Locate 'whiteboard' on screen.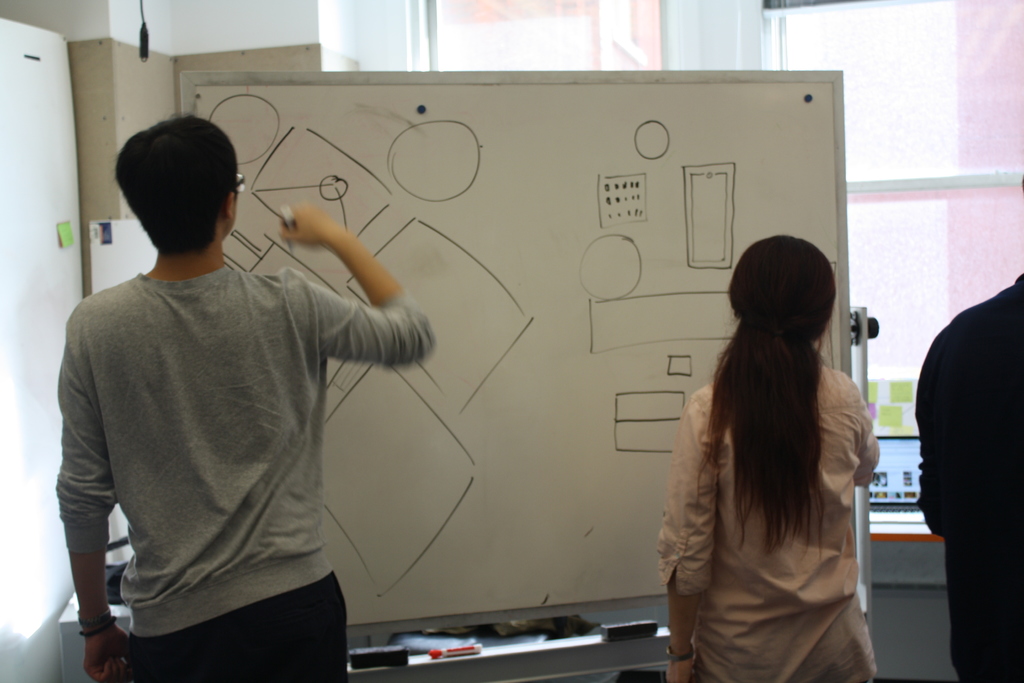
On screen at [172, 65, 863, 641].
